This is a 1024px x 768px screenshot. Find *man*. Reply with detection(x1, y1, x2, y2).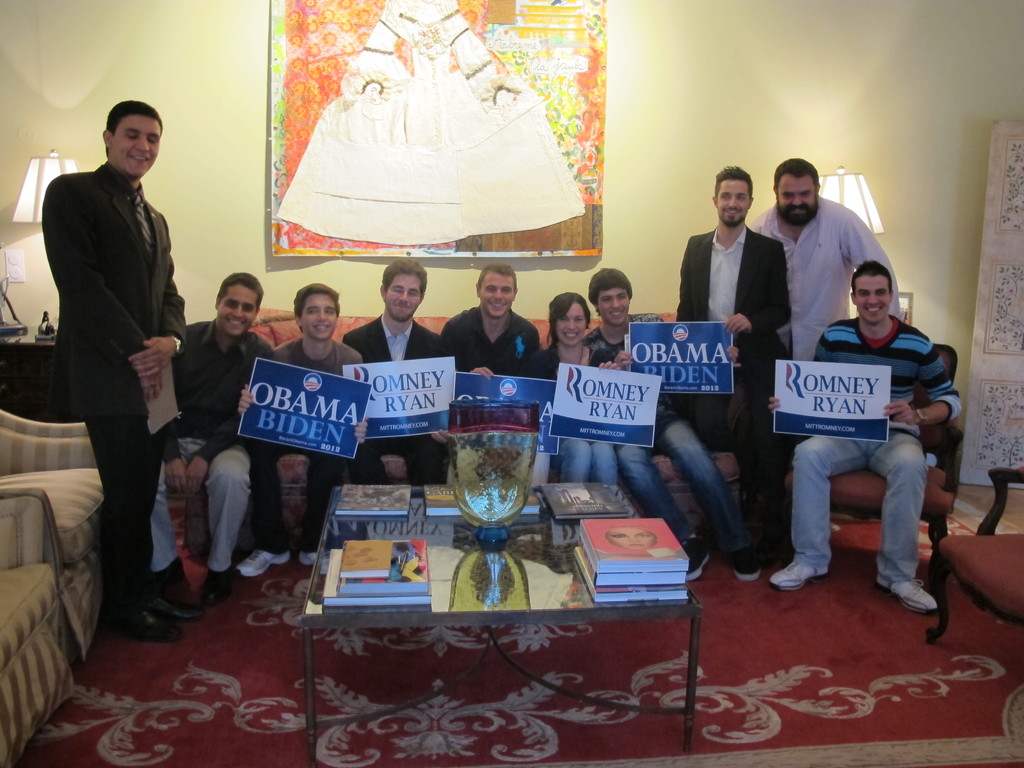
detection(748, 156, 898, 362).
